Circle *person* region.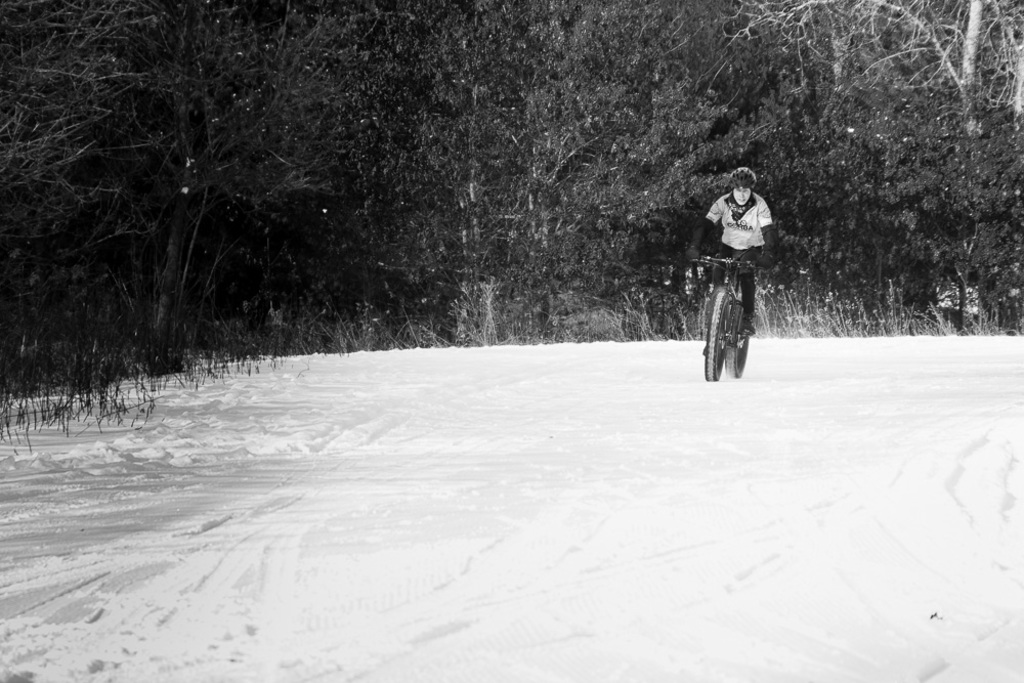
Region: bbox(700, 157, 774, 322).
